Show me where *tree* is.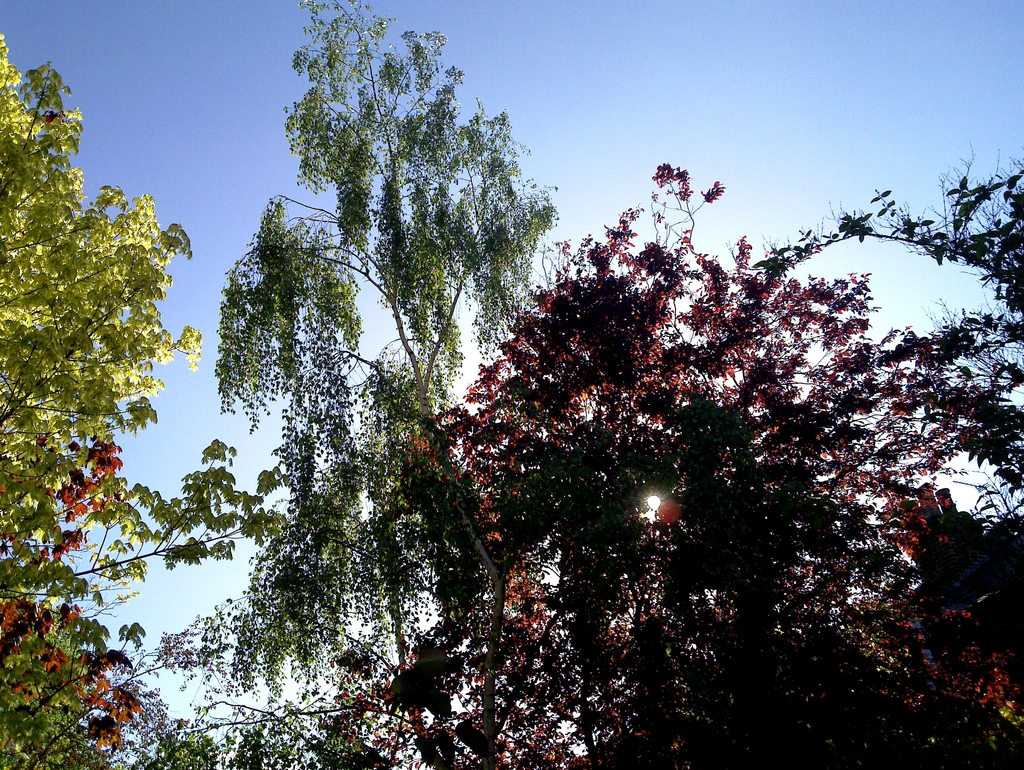
*tree* is at (left=0, top=31, right=289, bottom=769).
